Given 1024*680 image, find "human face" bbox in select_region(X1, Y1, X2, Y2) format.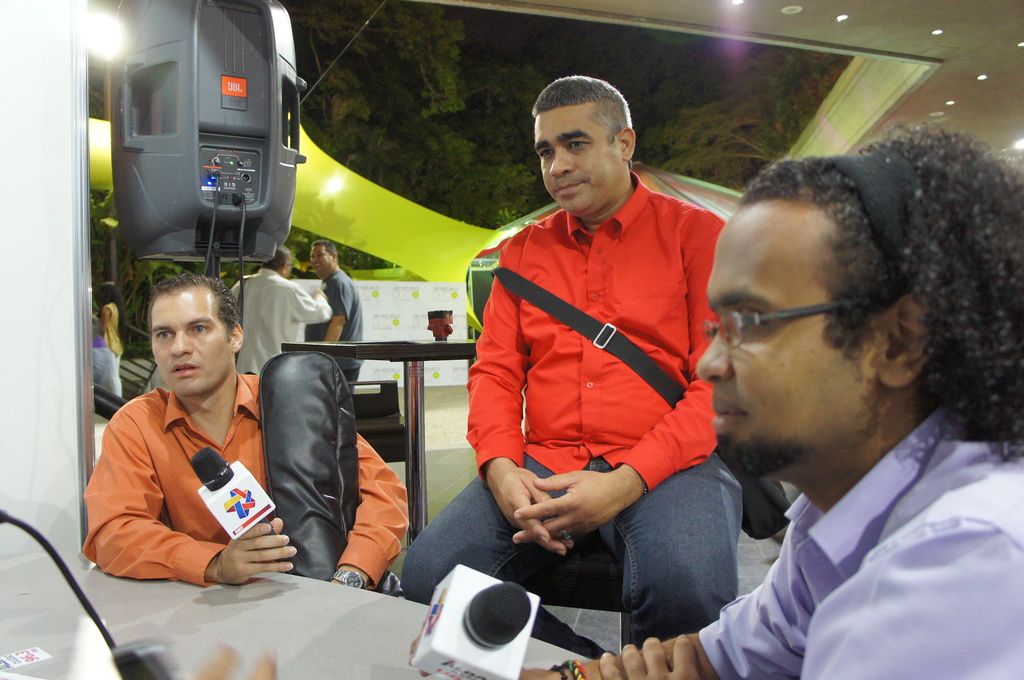
select_region(535, 104, 623, 213).
